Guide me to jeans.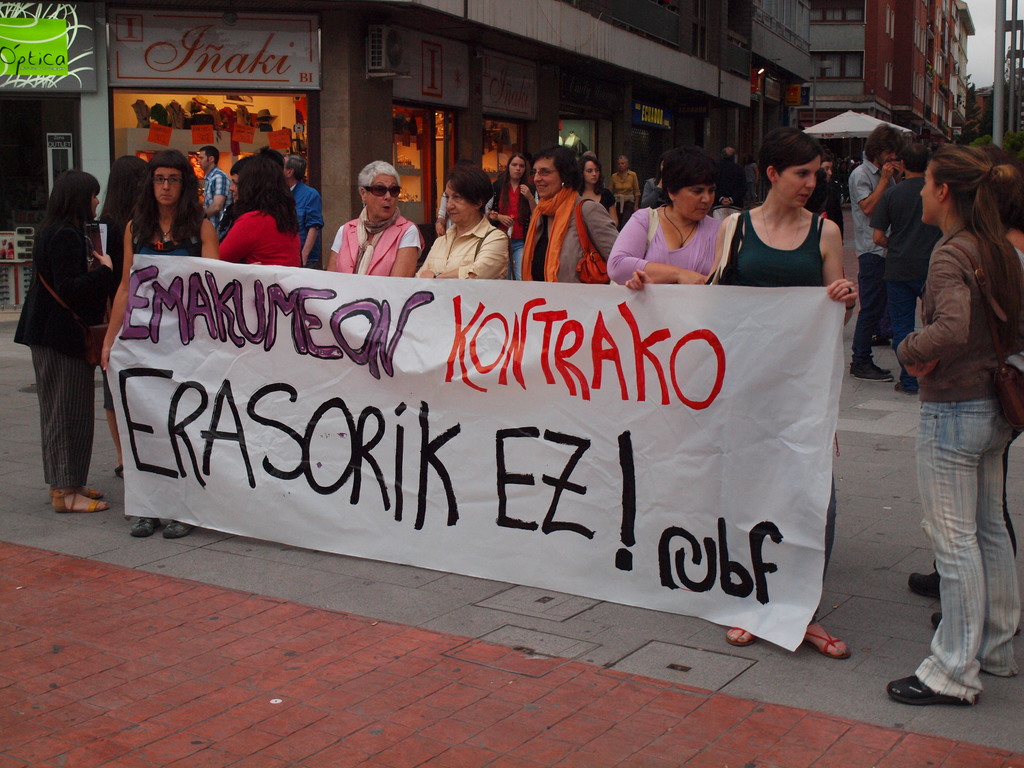
Guidance: pyautogui.locateOnScreen(854, 250, 890, 358).
